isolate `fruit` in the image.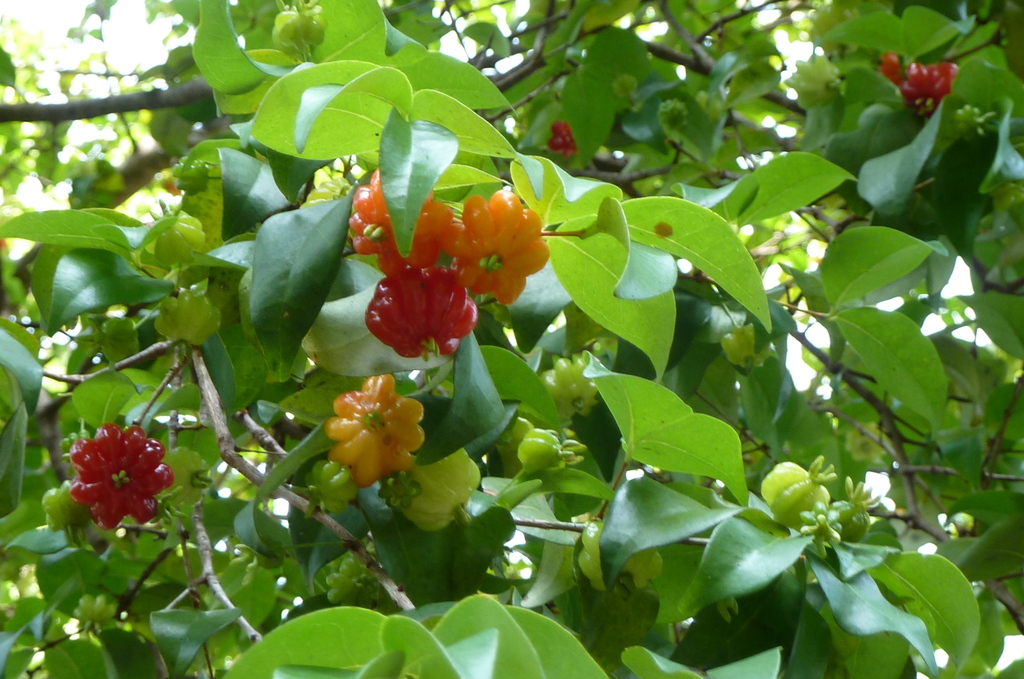
Isolated region: l=516, t=426, r=564, b=471.
